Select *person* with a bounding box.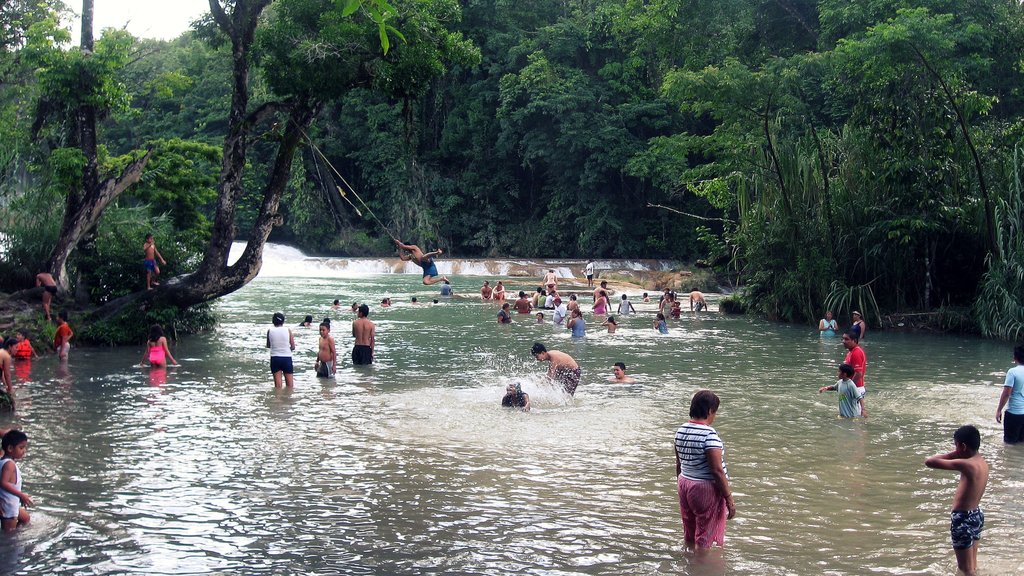
607, 359, 636, 384.
